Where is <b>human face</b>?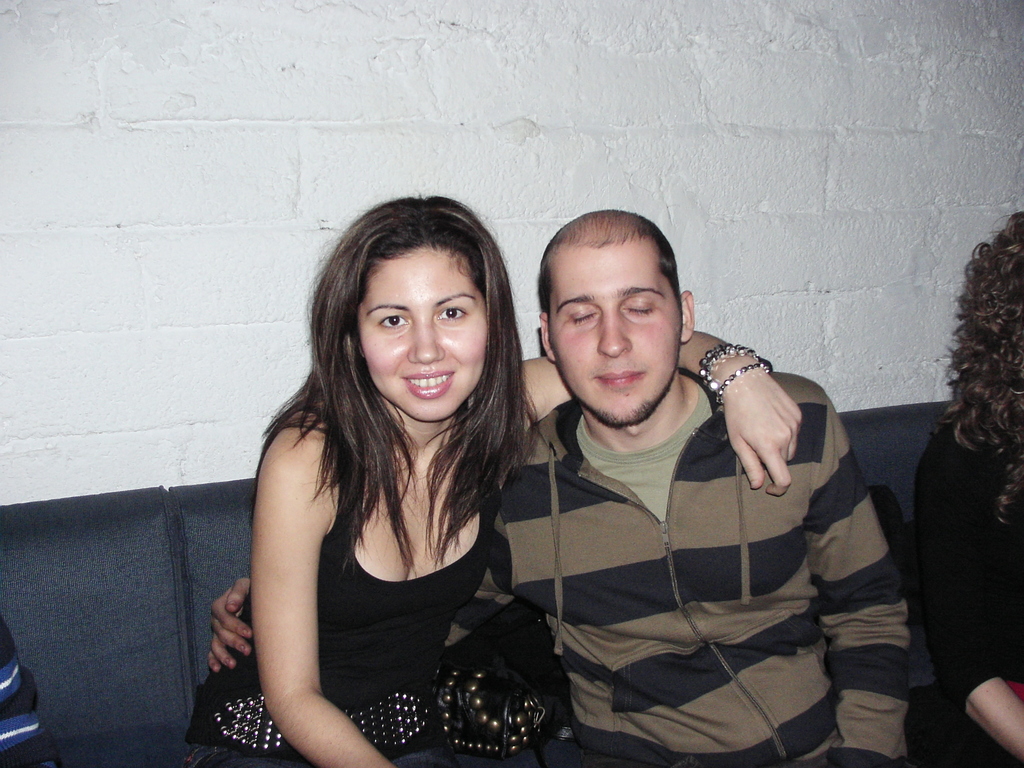
region(551, 250, 682, 426).
